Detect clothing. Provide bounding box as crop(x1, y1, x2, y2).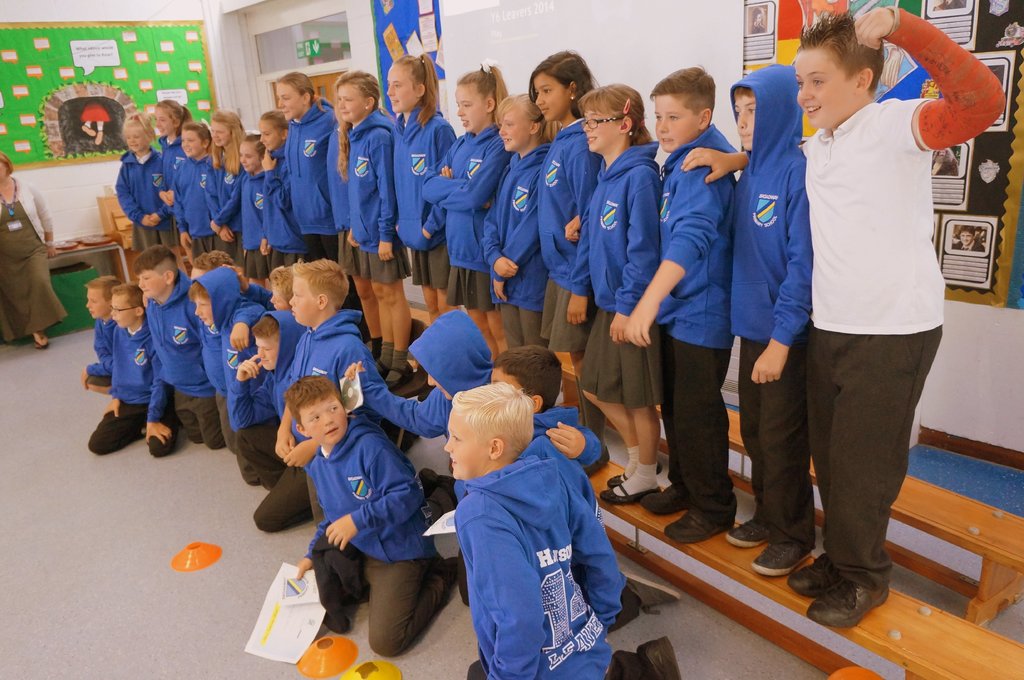
crop(286, 304, 390, 527).
